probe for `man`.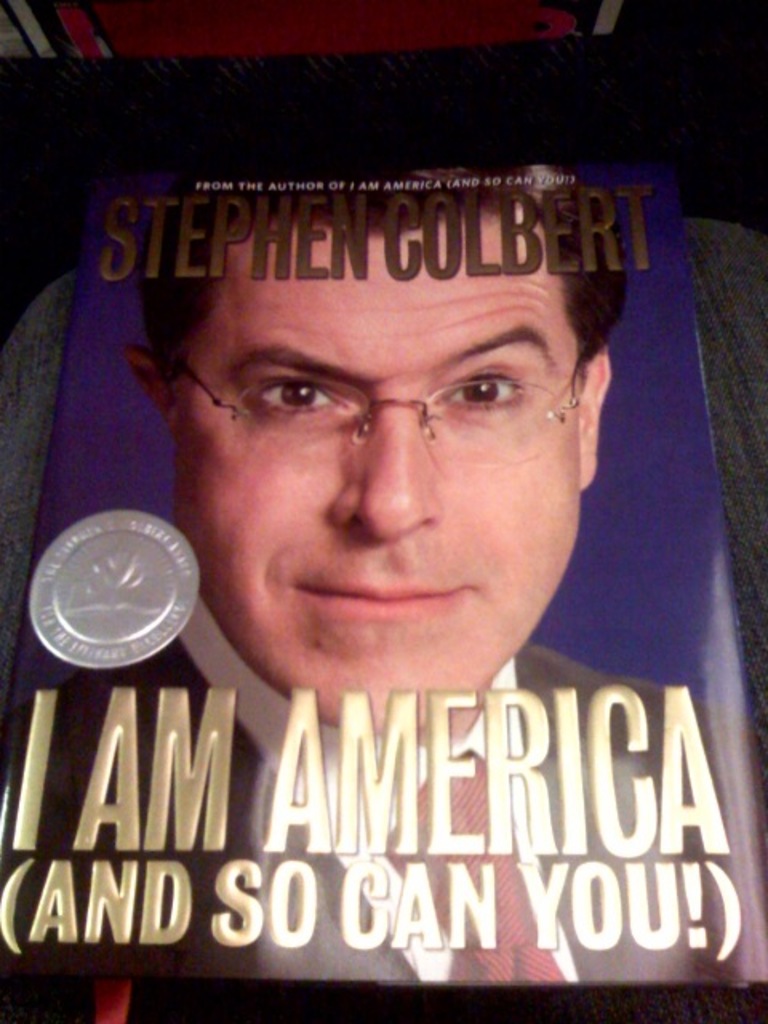
Probe result: crop(18, 160, 749, 979).
